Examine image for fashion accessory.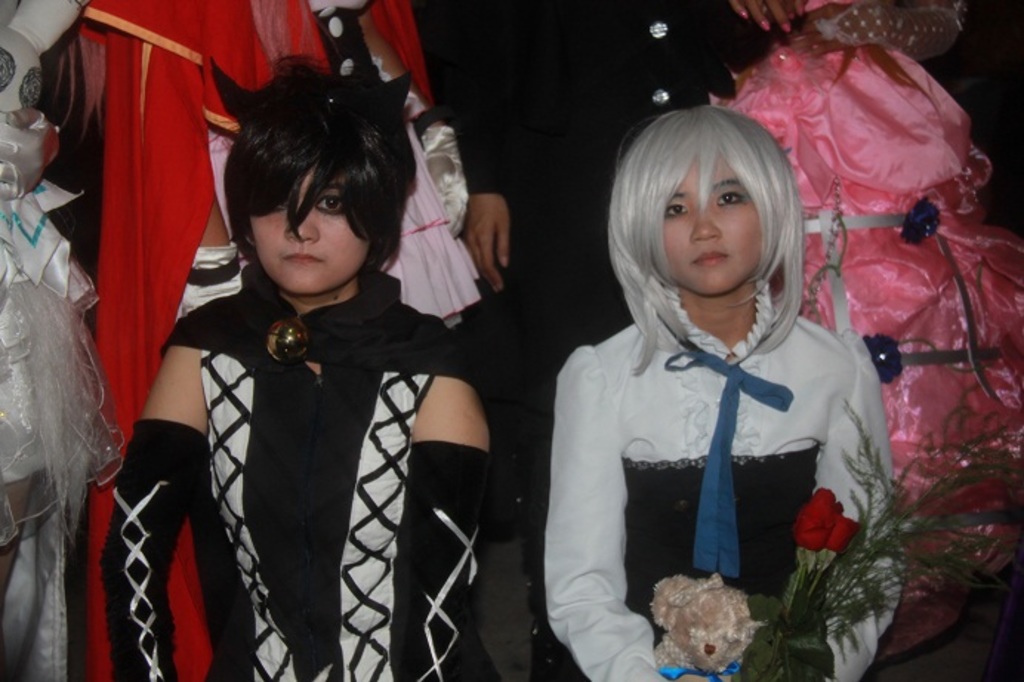
Examination result: Rect(98, 422, 215, 681).
